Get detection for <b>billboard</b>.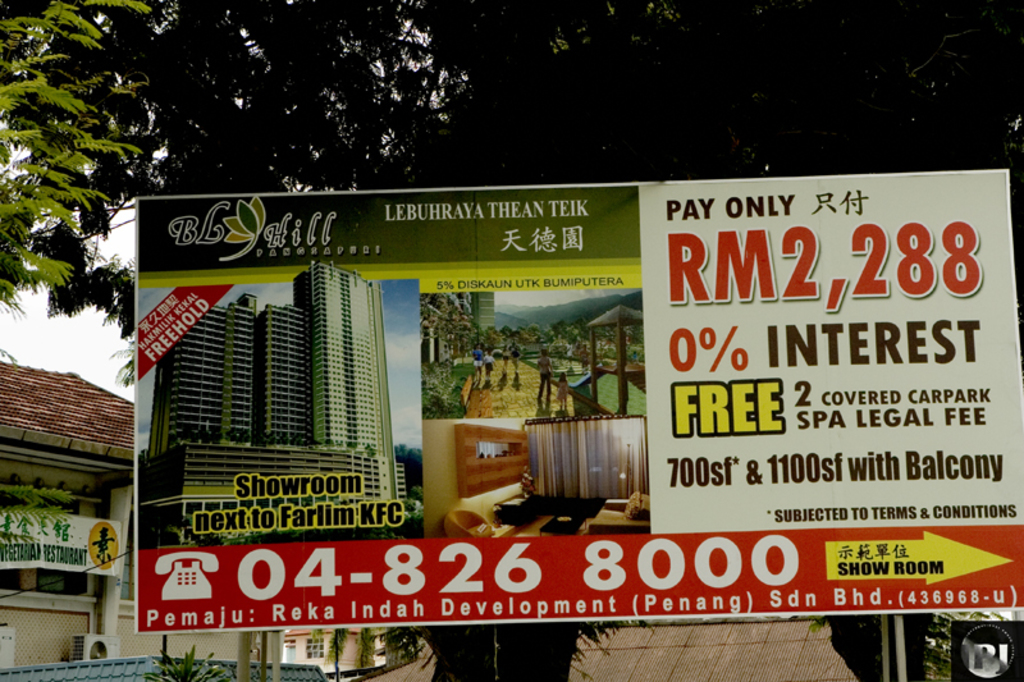
Detection: locate(134, 177, 1023, 619).
